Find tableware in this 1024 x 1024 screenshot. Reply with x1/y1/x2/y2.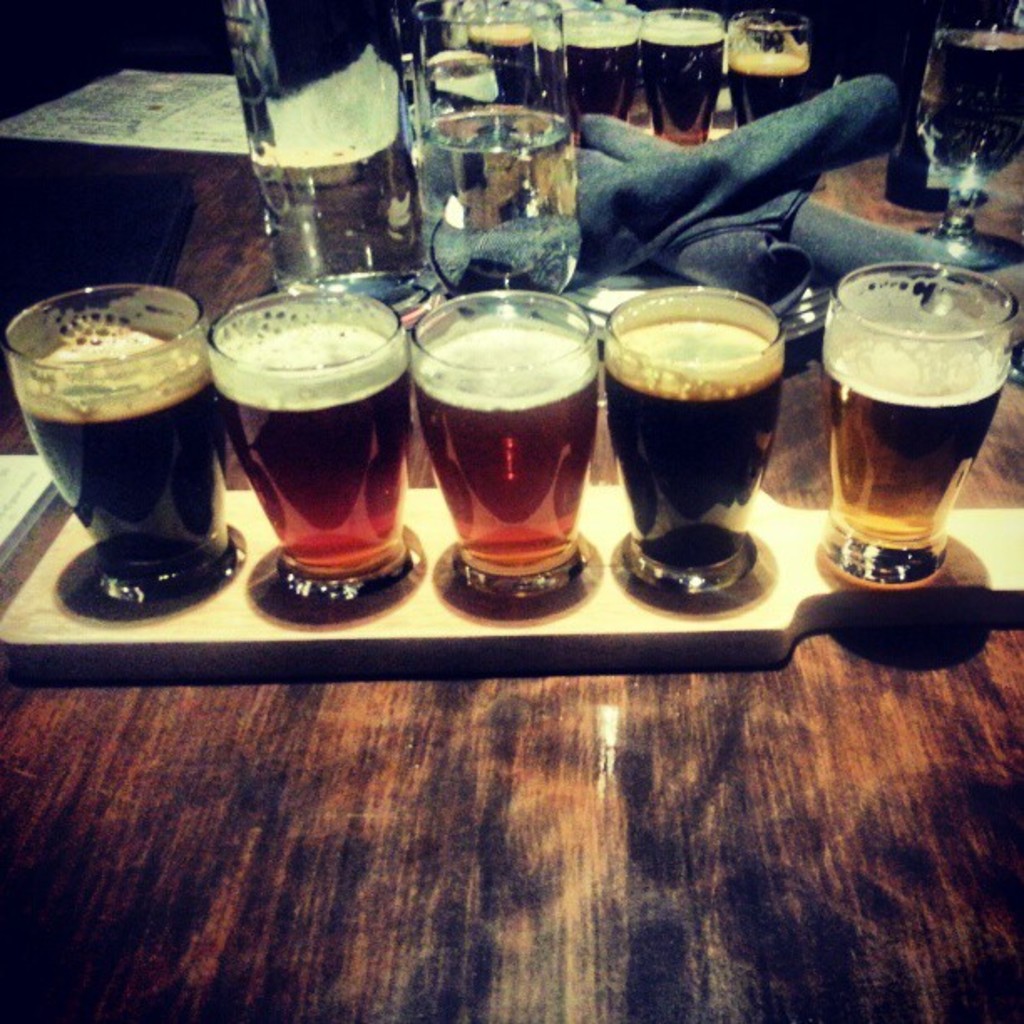
417/0/584/321.
